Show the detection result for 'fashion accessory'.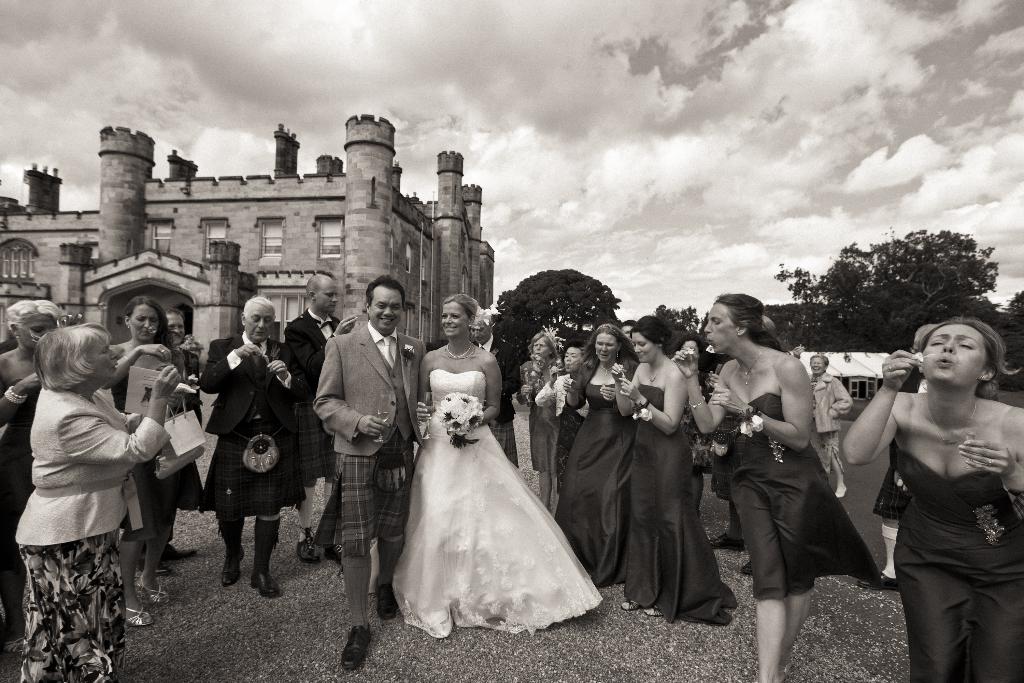
x1=737 y1=349 x2=763 y2=391.
